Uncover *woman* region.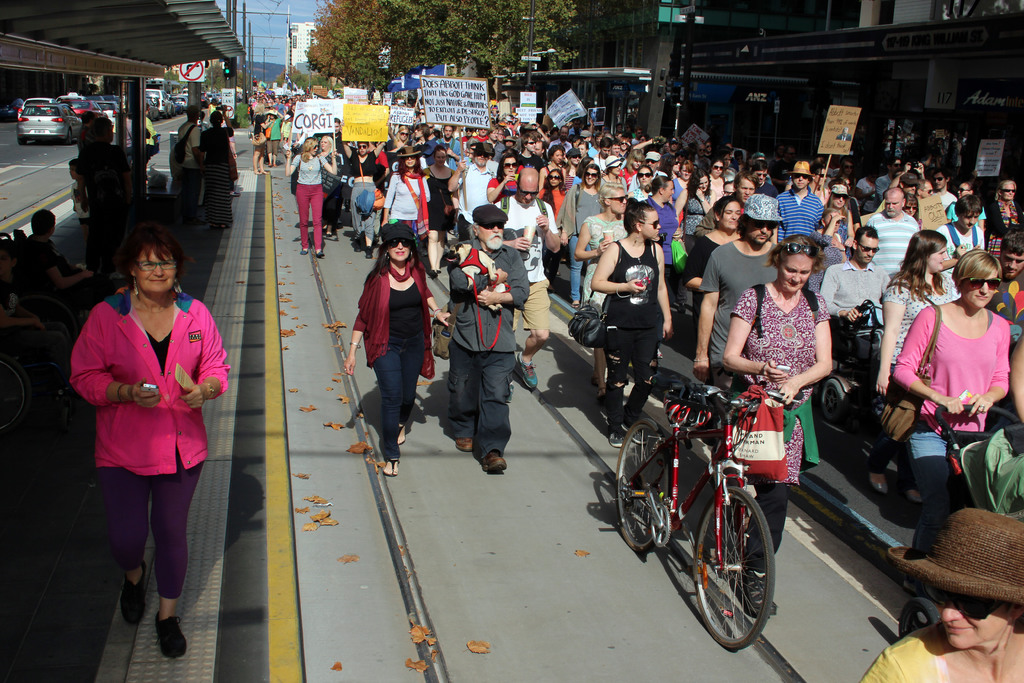
Uncovered: left=902, top=192, right=918, bottom=218.
